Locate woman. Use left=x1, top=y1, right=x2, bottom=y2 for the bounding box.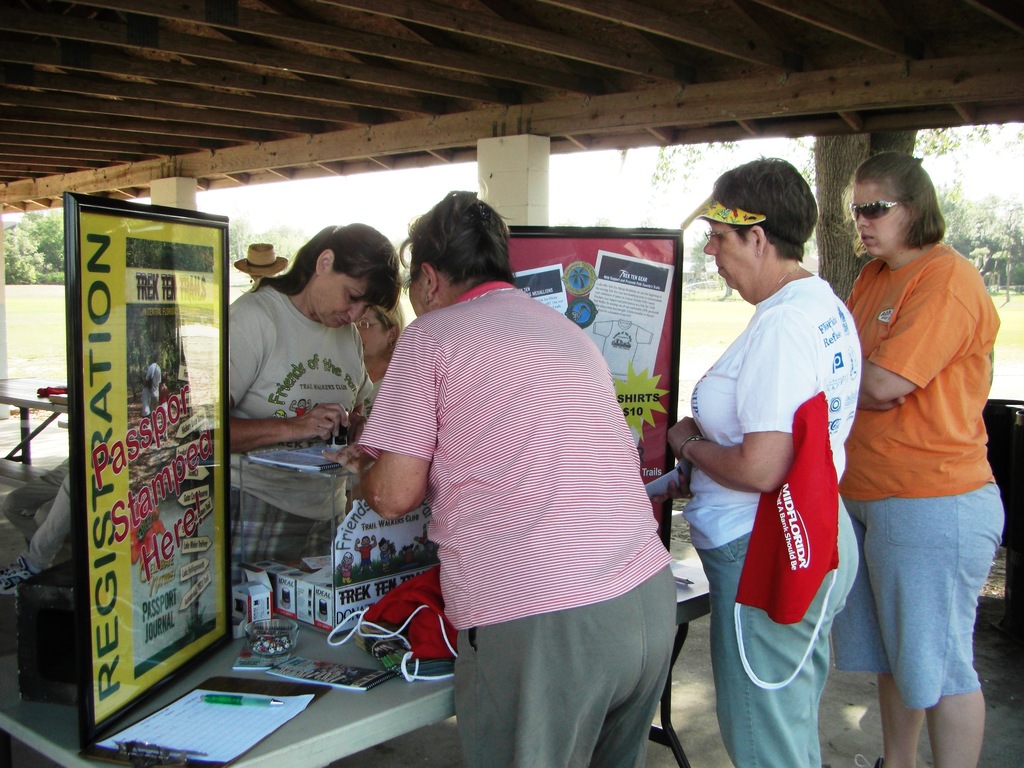
left=641, top=151, right=867, bottom=767.
